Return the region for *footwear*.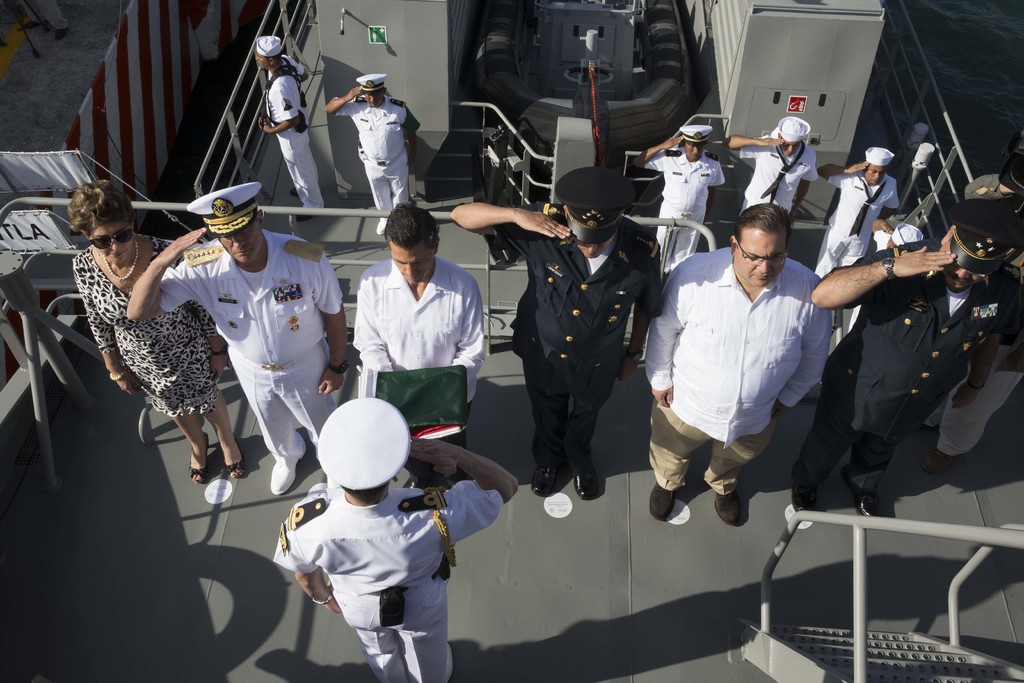
bbox=(287, 204, 326, 224).
